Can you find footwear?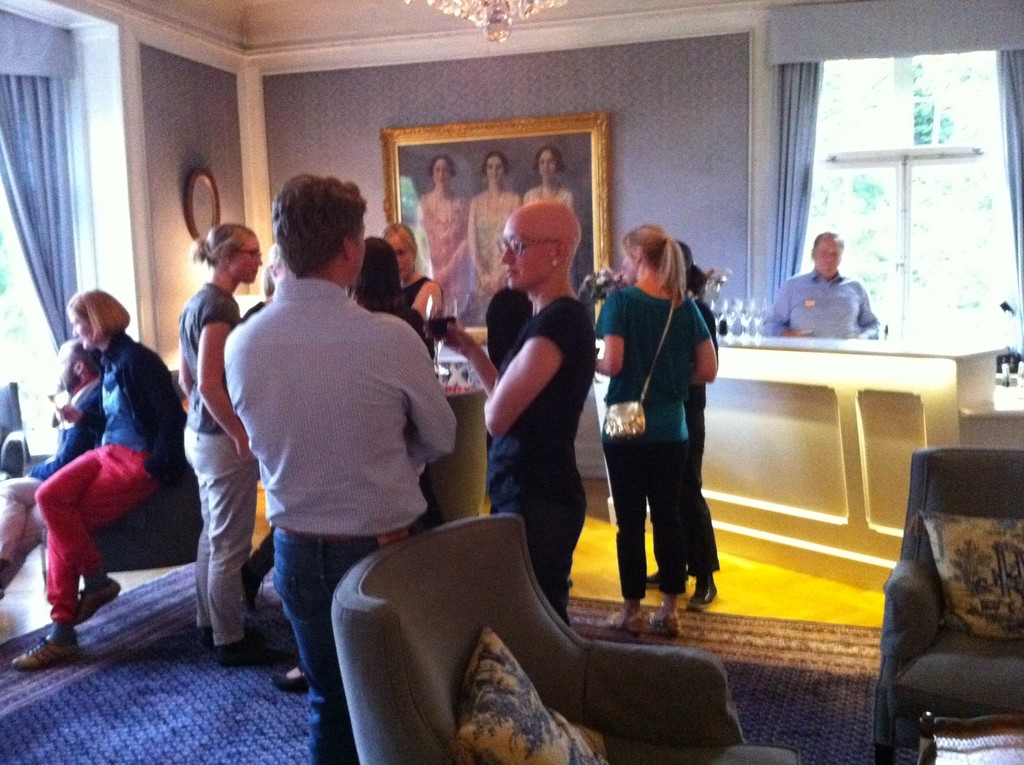
Yes, bounding box: pyautogui.locateOnScreen(688, 572, 717, 604).
